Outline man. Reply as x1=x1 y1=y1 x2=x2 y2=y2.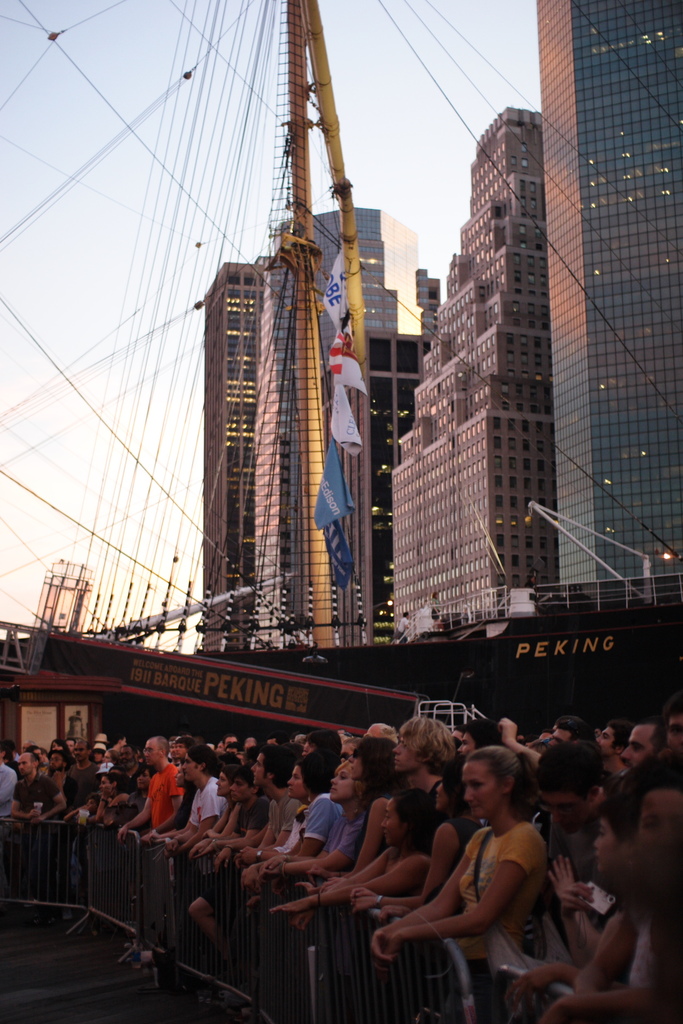
x1=113 y1=737 x2=184 y2=973.
